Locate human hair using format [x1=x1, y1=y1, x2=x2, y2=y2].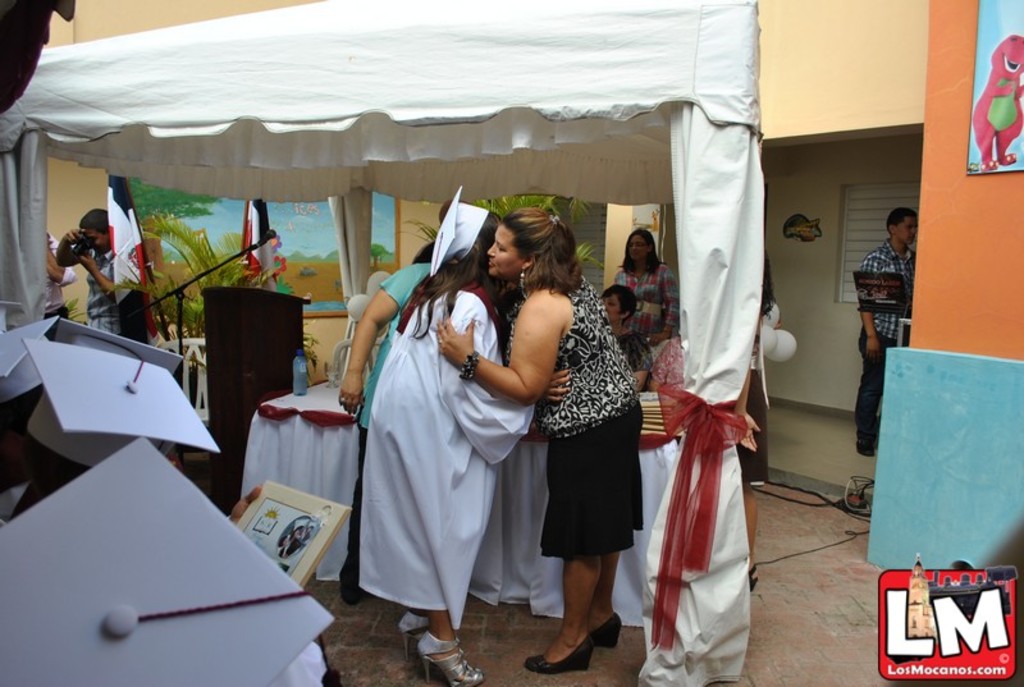
[x1=81, y1=209, x2=113, y2=239].
